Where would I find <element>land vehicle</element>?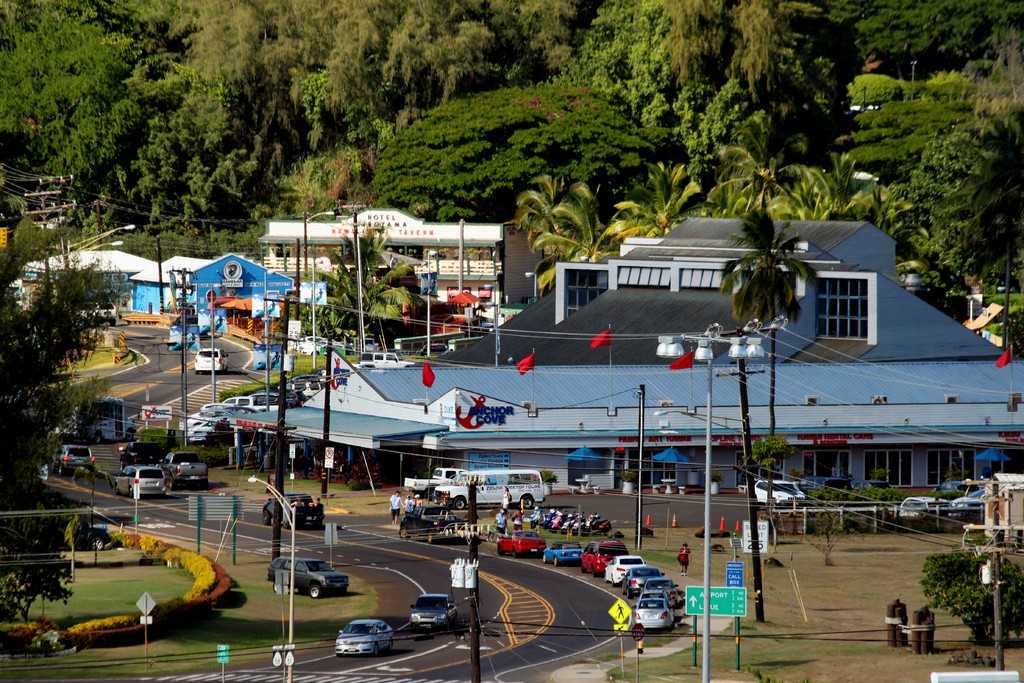
At x1=71 y1=523 x2=110 y2=550.
